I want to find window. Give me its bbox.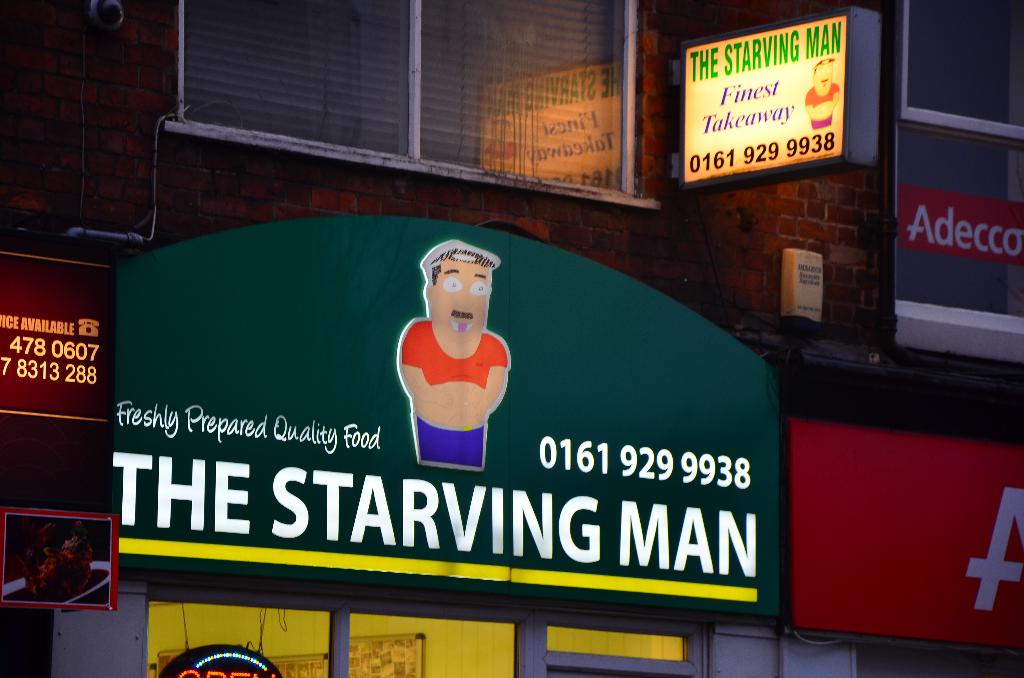
[x1=176, y1=0, x2=639, y2=202].
